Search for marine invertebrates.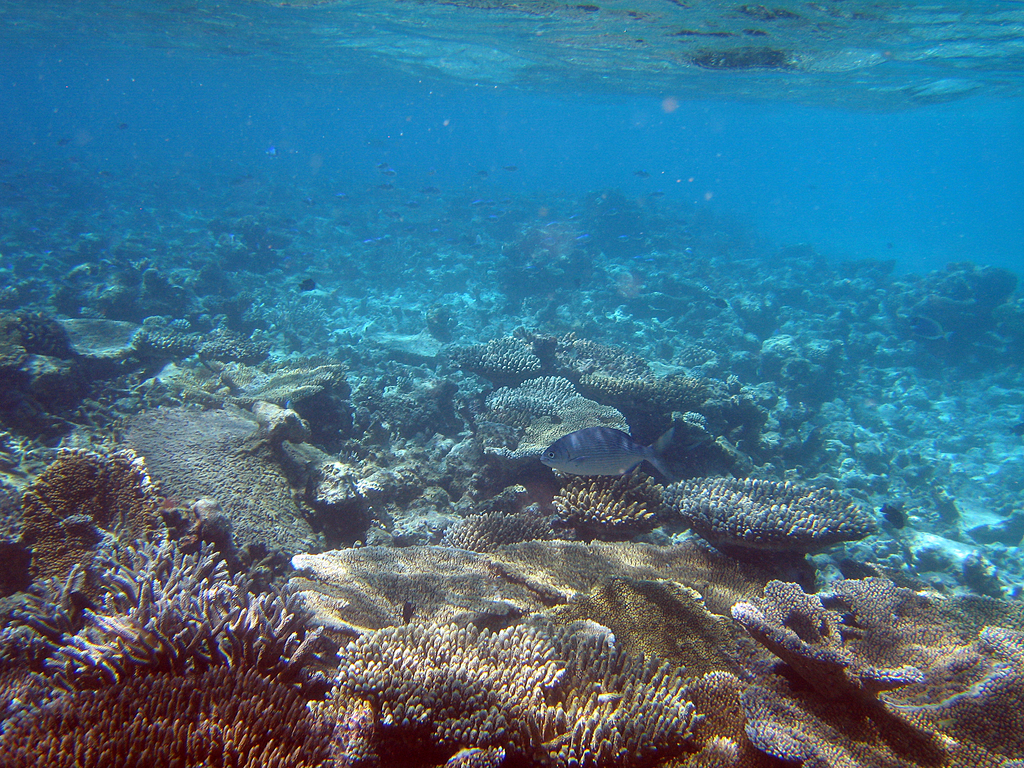
Found at 544 456 683 541.
